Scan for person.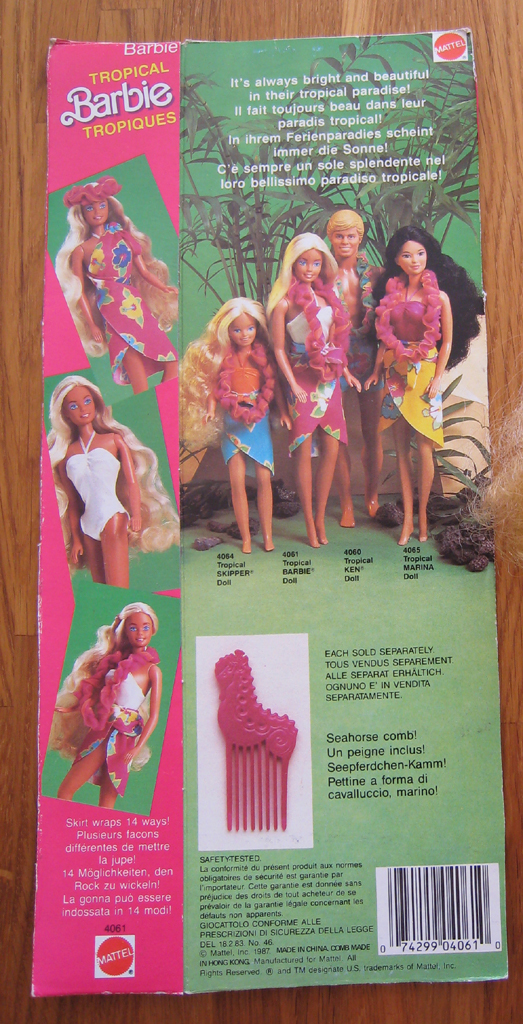
Scan result: bbox(59, 590, 159, 833).
